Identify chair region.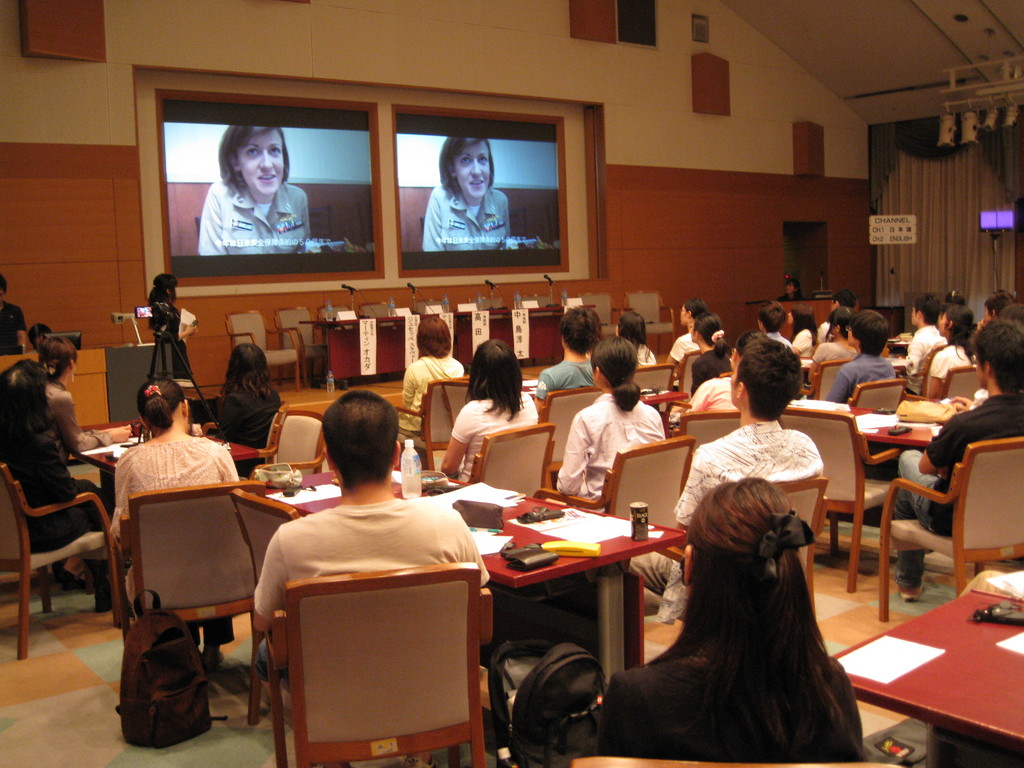
Region: (left=678, top=407, right=743, bottom=452).
